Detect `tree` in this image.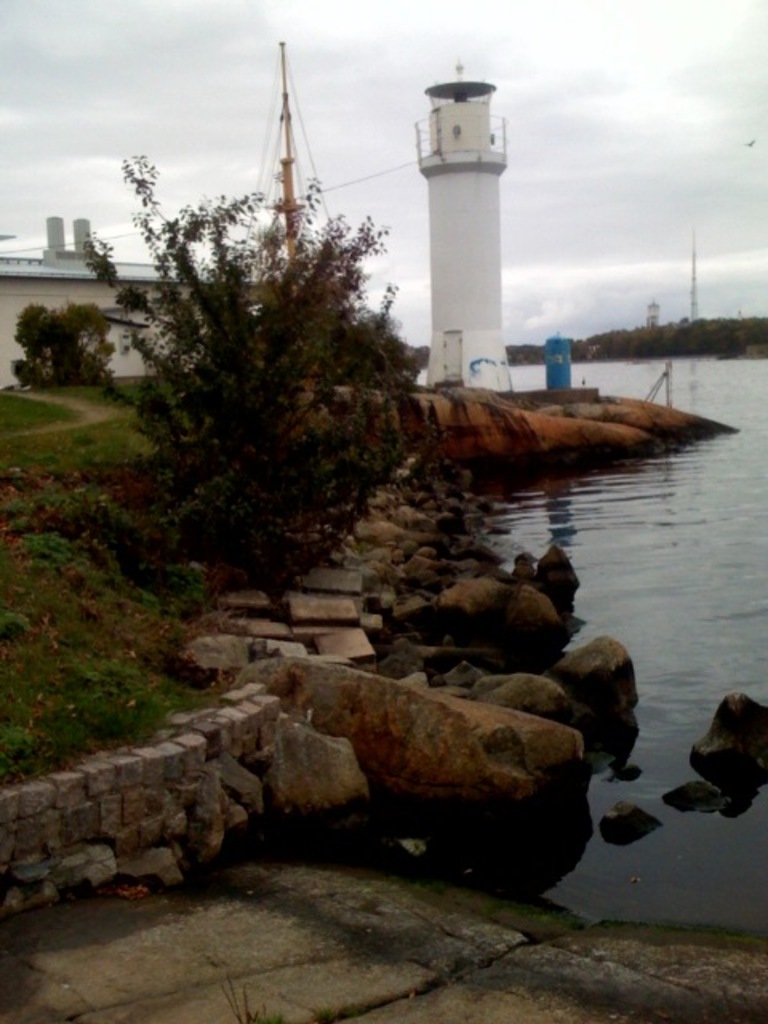
Detection: <bbox>99, 144, 410, 614</bbox>.
